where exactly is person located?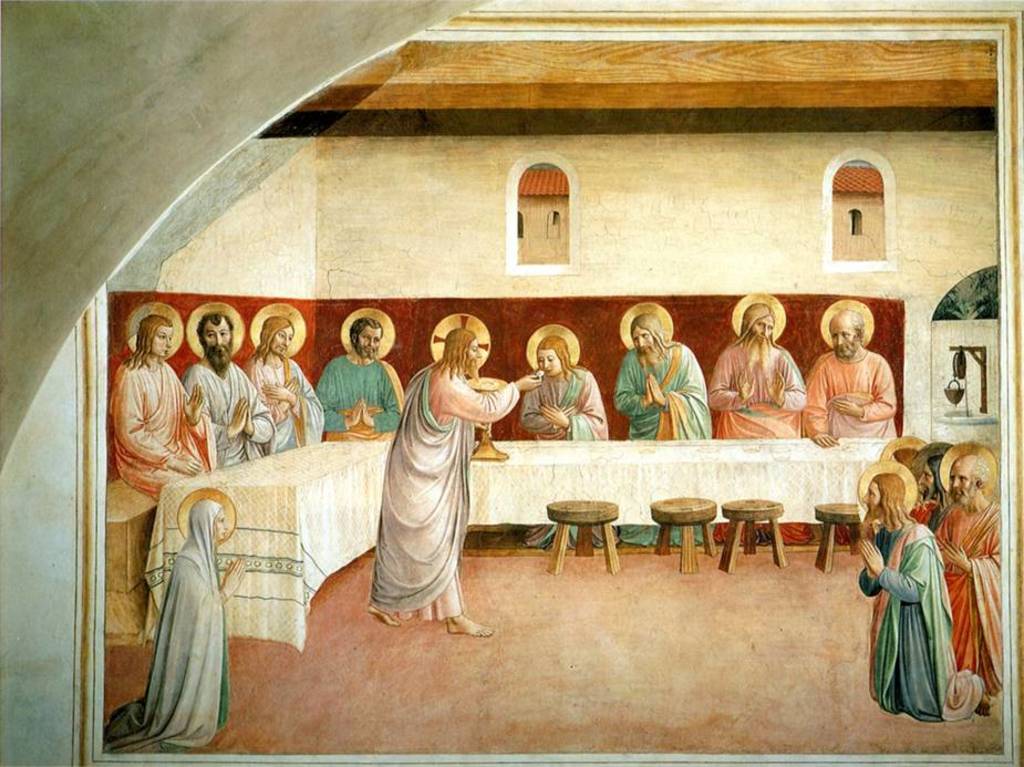
Its bounding box is bbox(245, 308, 327, 458).
